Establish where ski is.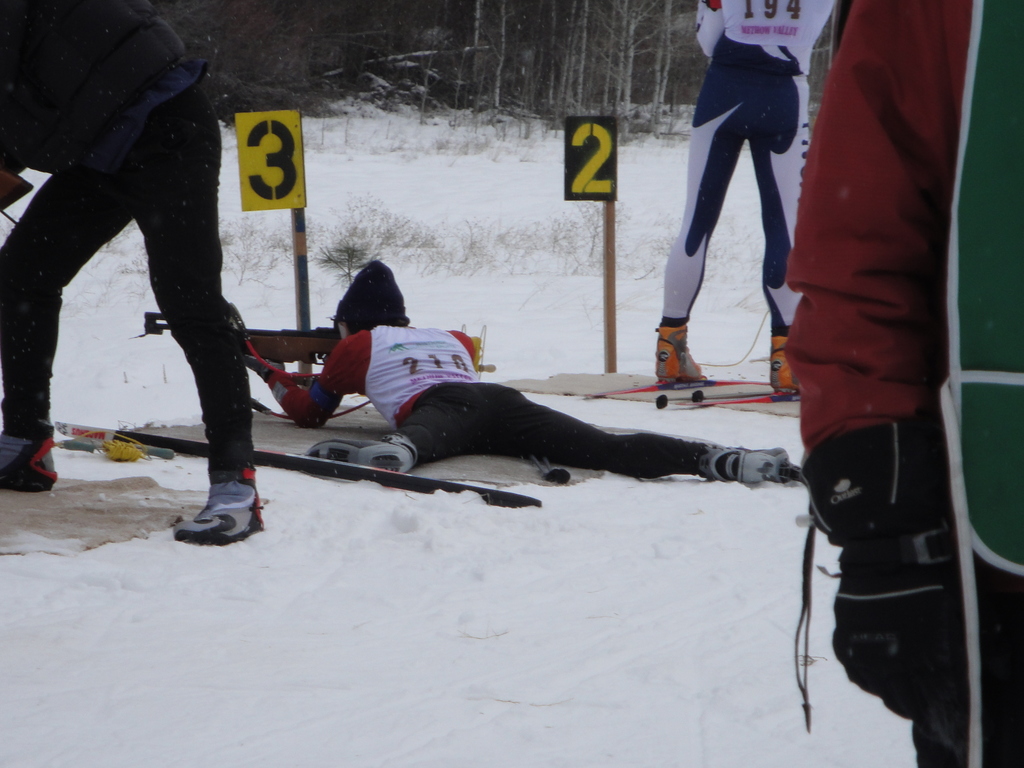
Established at locate(583, 377, 666, 401).
